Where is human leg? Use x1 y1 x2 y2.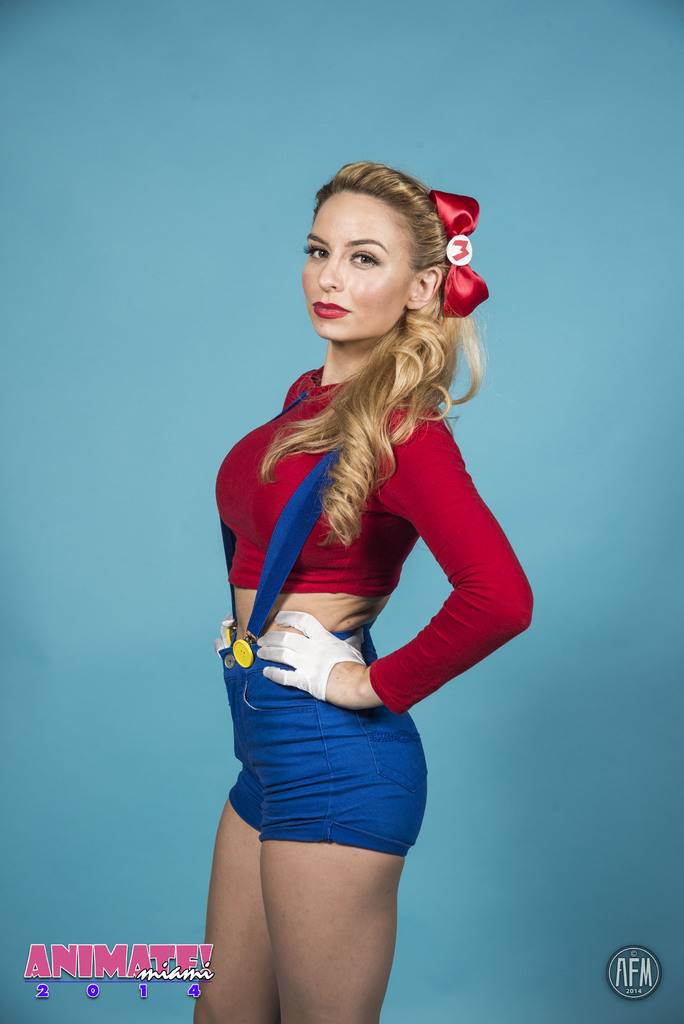
184 769 273 1019.
